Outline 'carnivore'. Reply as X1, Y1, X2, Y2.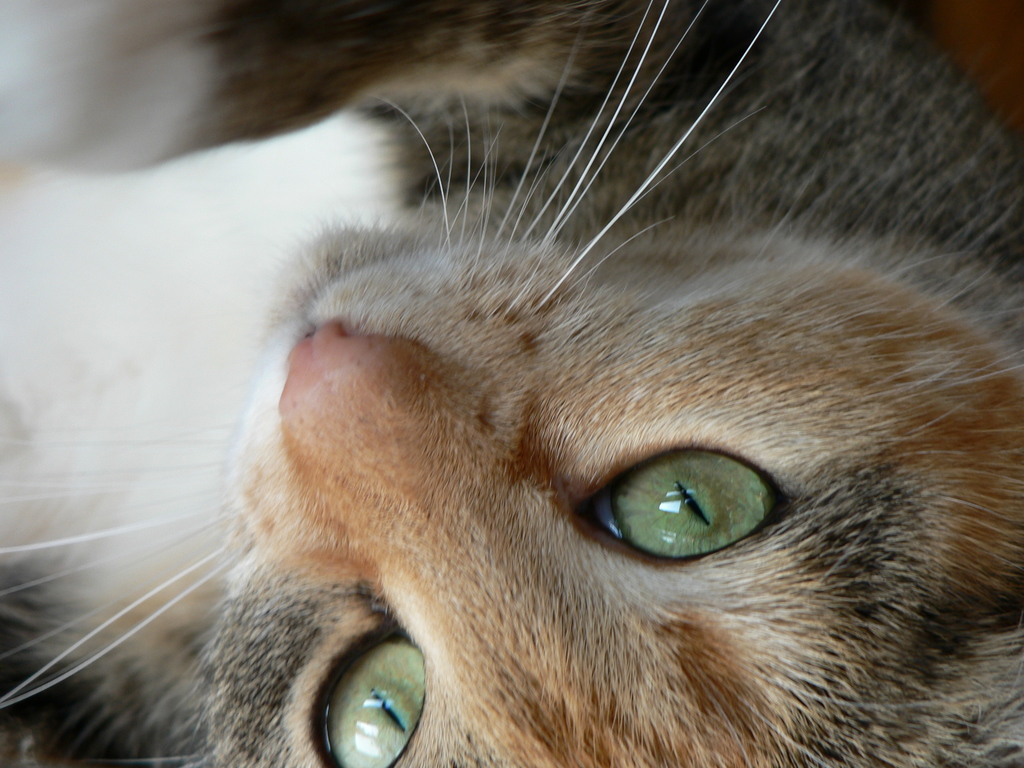
0, 0, 1023, 767.
